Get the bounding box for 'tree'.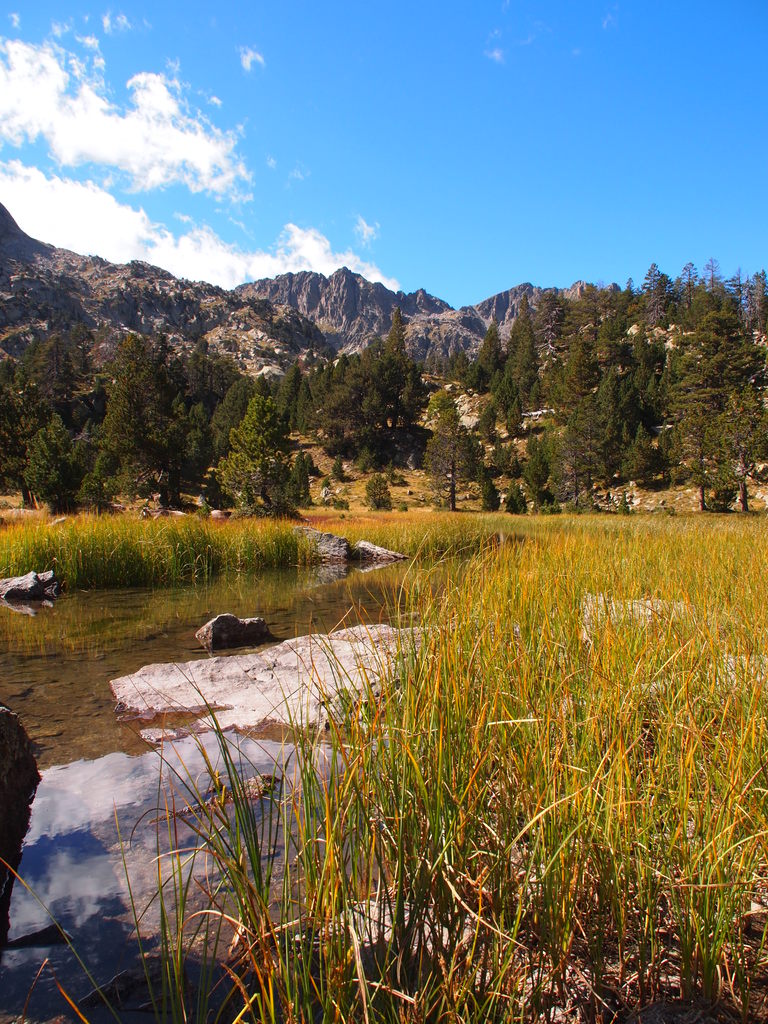
bbox=[531, 447, 548, 488].
